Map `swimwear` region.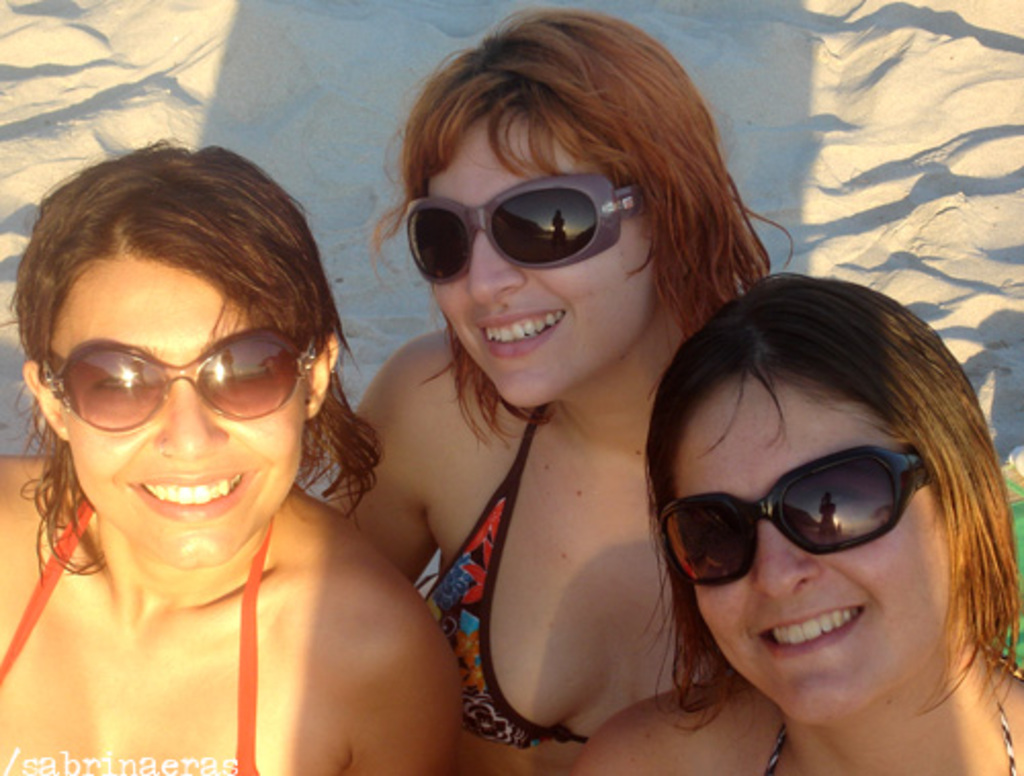
Mapped to [762, 710, 1022, 774].
